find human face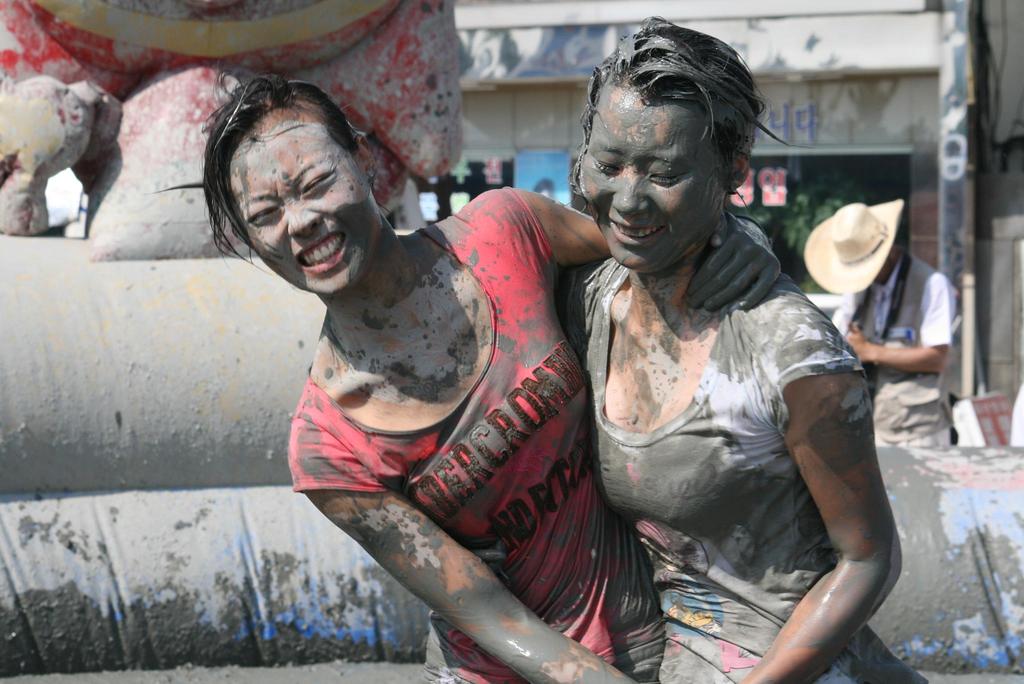
[left=223, top=110, right=381, bottom=292]
